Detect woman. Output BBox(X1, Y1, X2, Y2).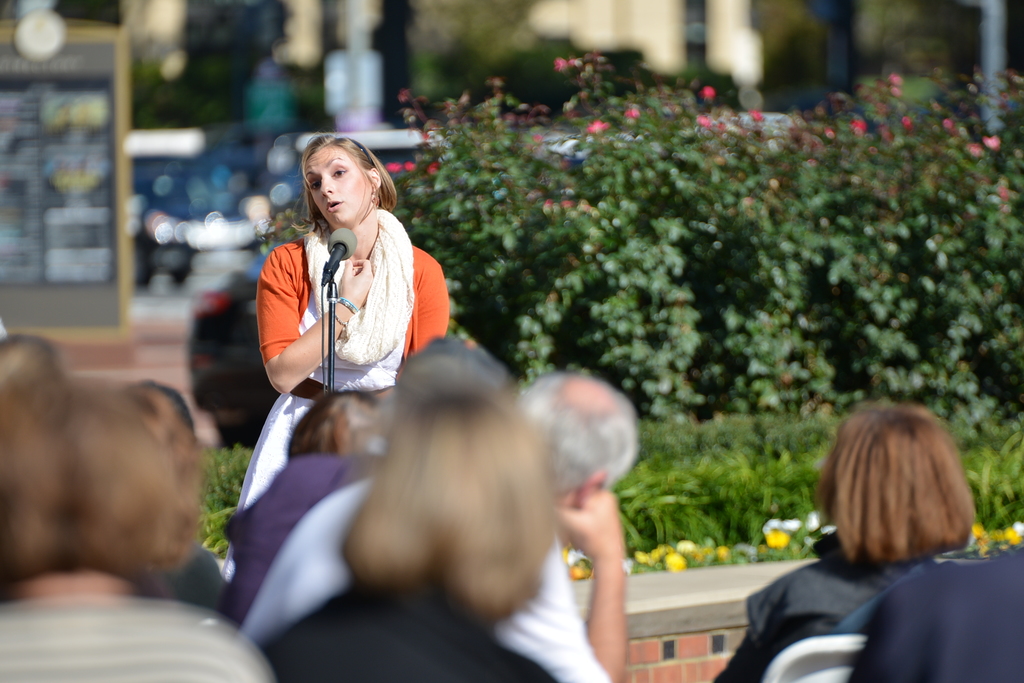
BBox(239, 132, 447, 462).
